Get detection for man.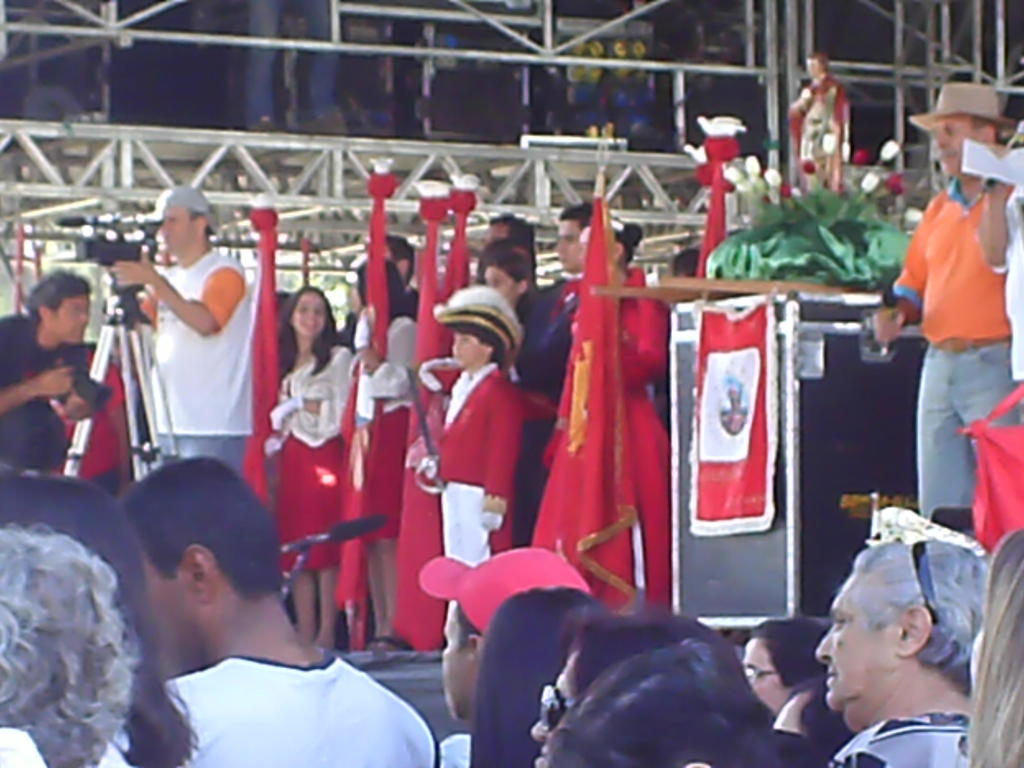
Detection: region(103, 184, 259, 471).
